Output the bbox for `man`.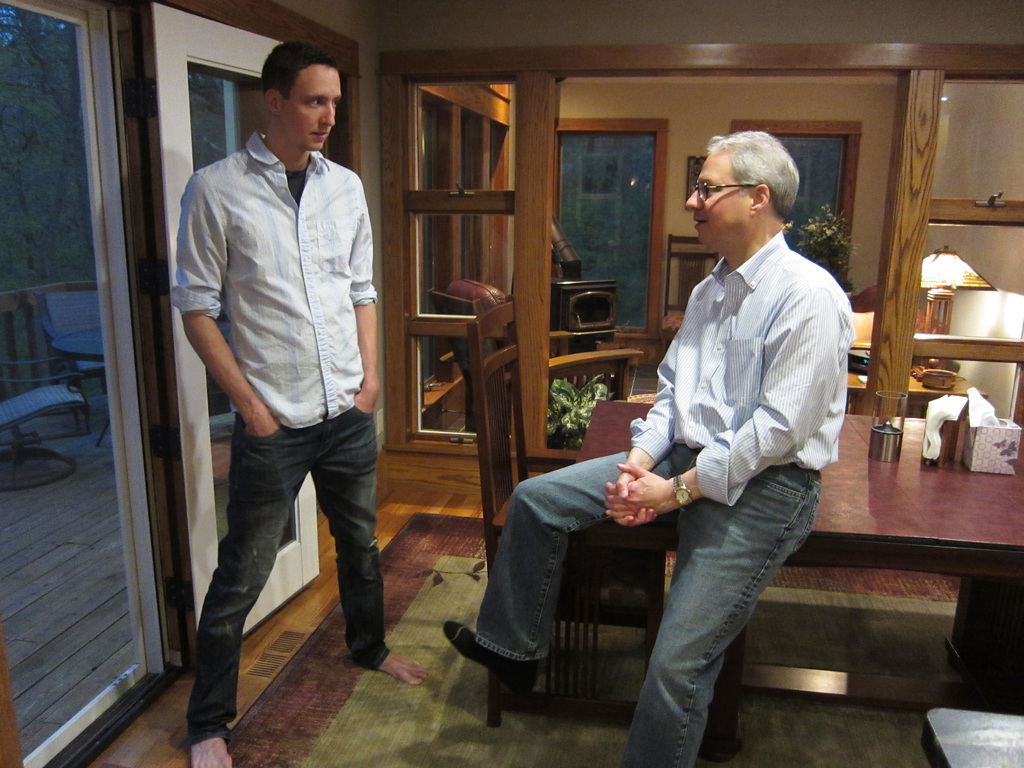
(440, 127, 851, 767).
